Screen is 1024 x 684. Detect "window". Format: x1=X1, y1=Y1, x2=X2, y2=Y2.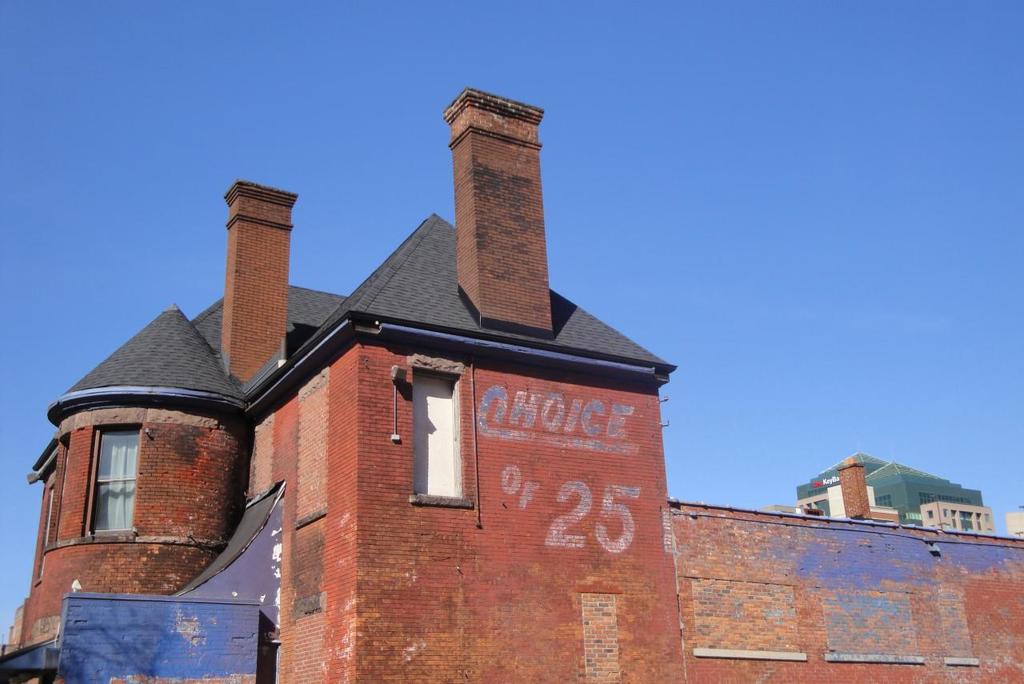
x1=30, y1=486, x2=54, y2=590.
